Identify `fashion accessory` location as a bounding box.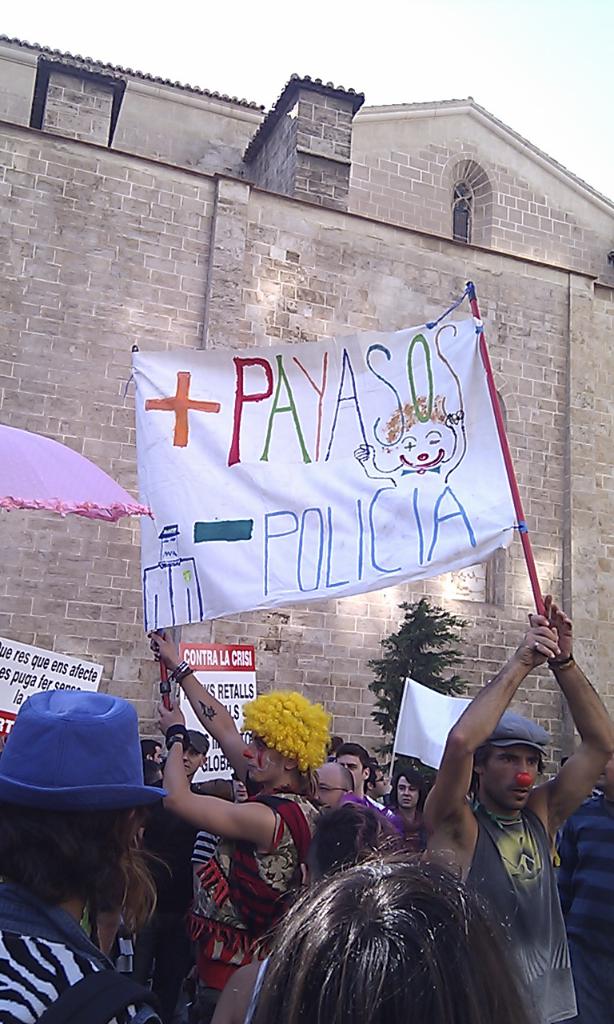
(x1=155, y1=526, x2=180, y2=536).
